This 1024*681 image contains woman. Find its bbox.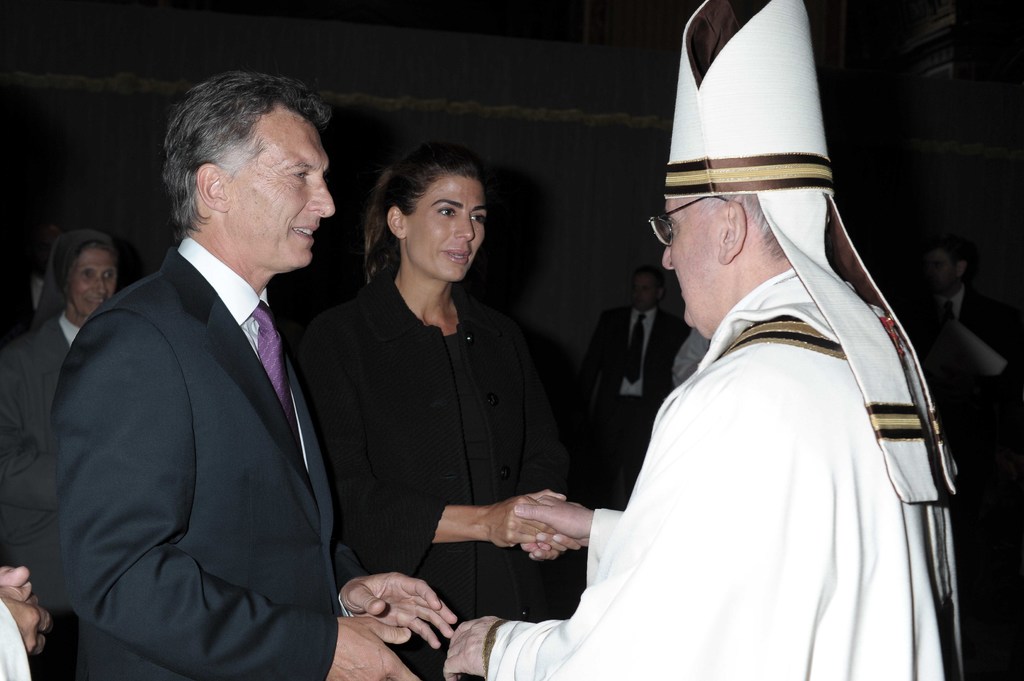
[x1=307, y1=169, x2=560, y2=680].
